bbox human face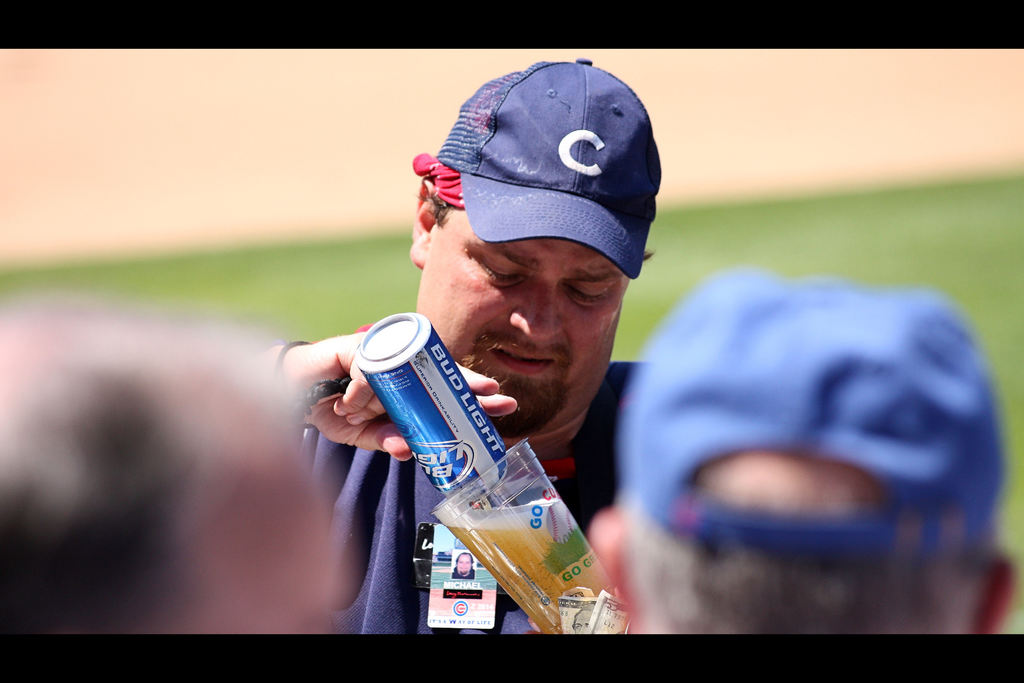
bbox=[416, 207, 628, 441]
